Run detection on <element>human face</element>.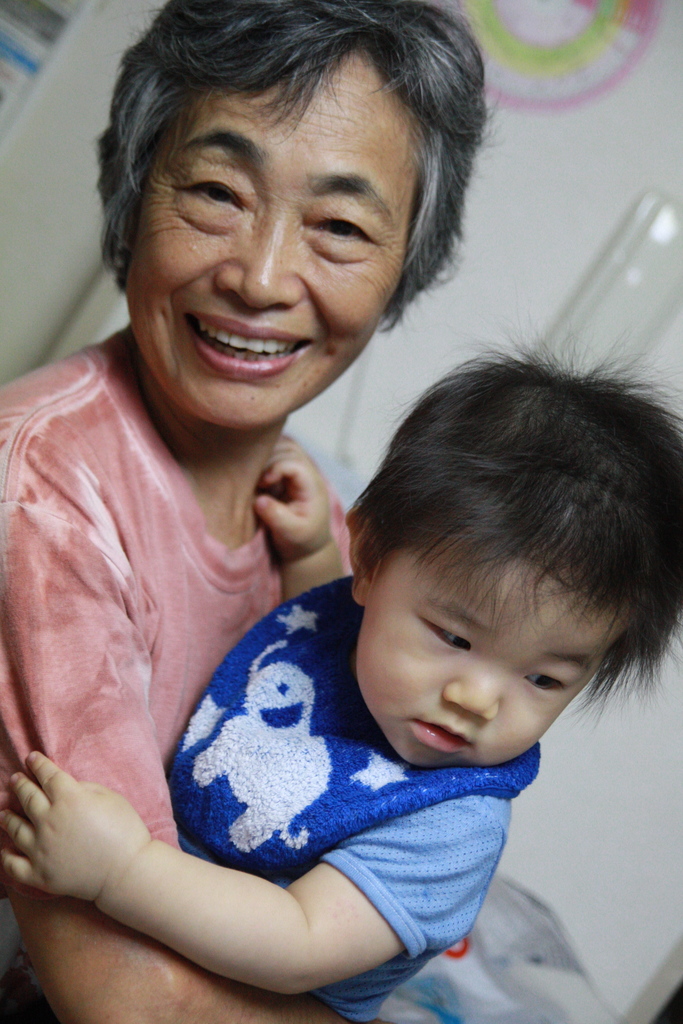
Result: bbox=[132, 36, 424, 426].
